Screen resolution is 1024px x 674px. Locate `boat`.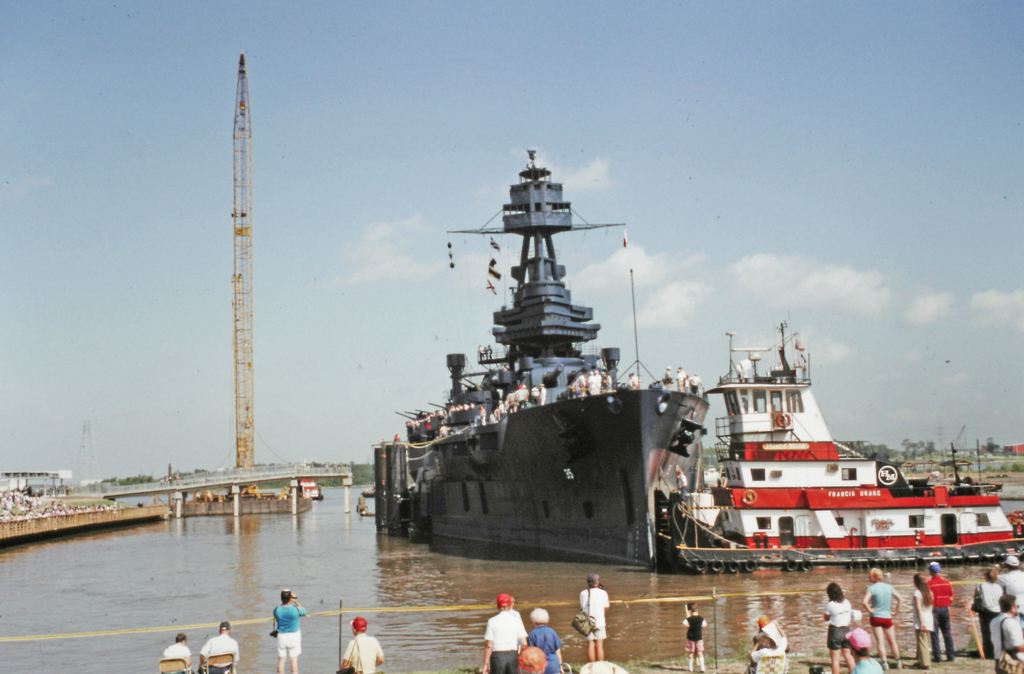
<region>287, 480, 324, 500</region>.
